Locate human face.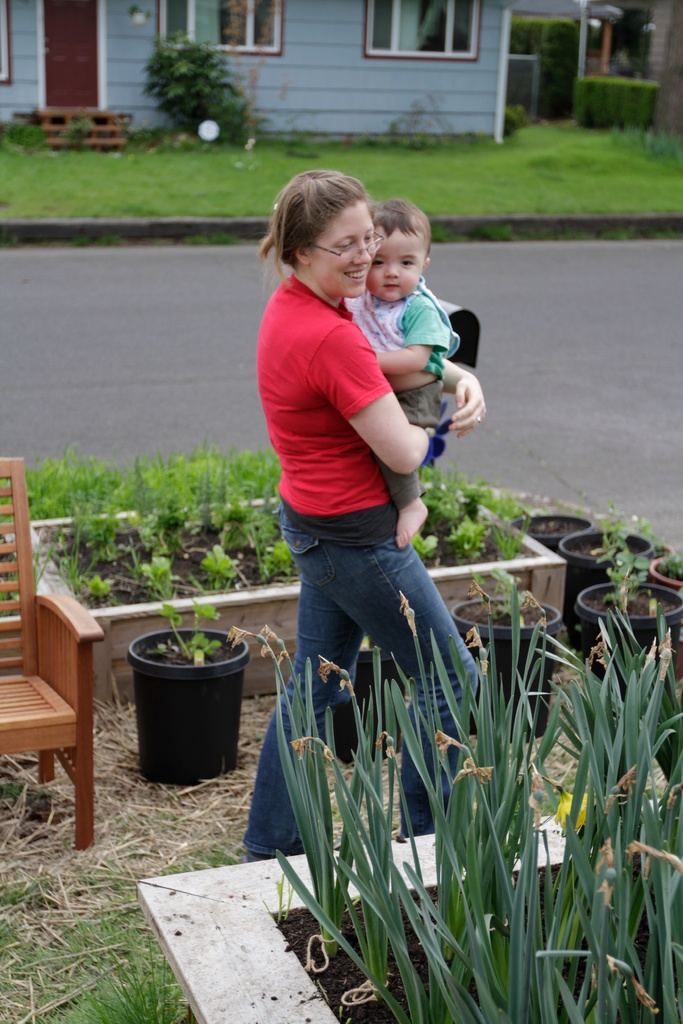
Bounding box: select_region(365, 224, 423, 303).
